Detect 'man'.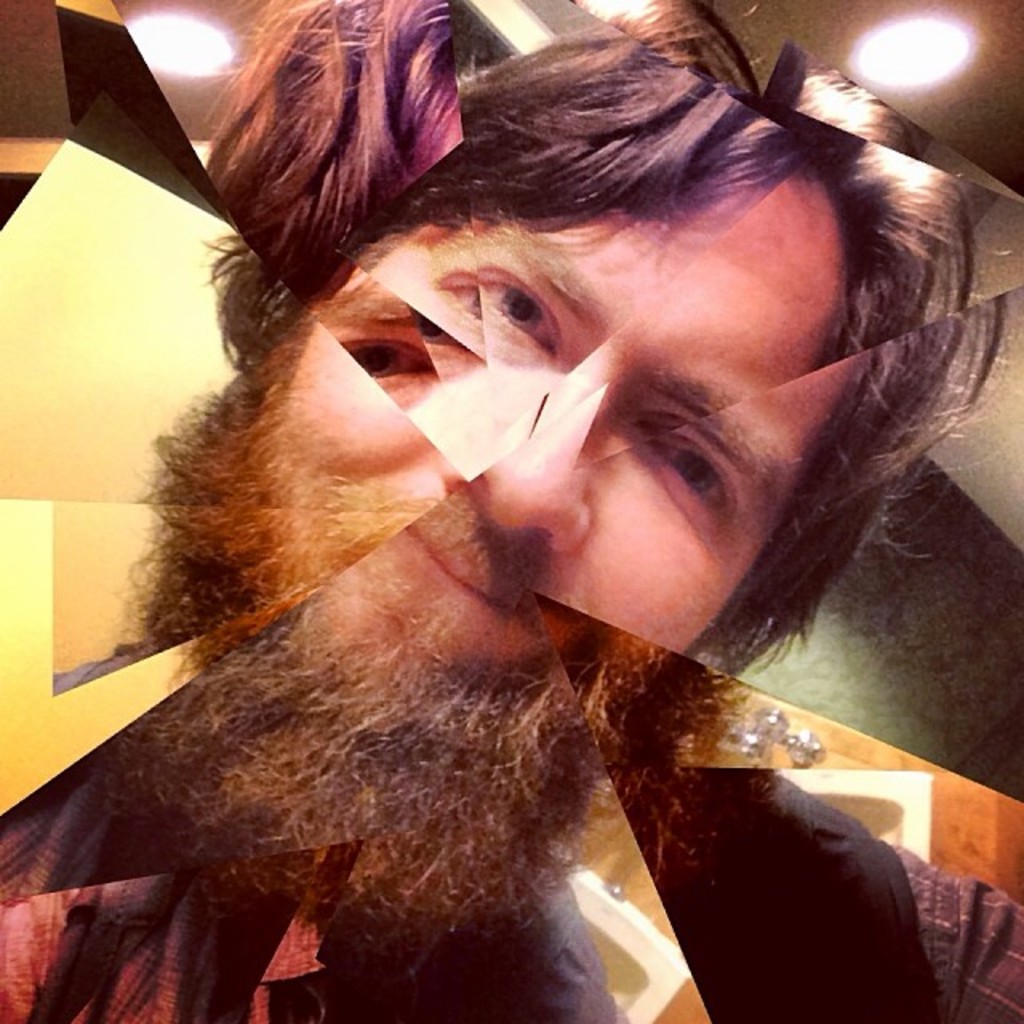
Detected at x1=3, y1=10, x2=1023, y2=1023.
